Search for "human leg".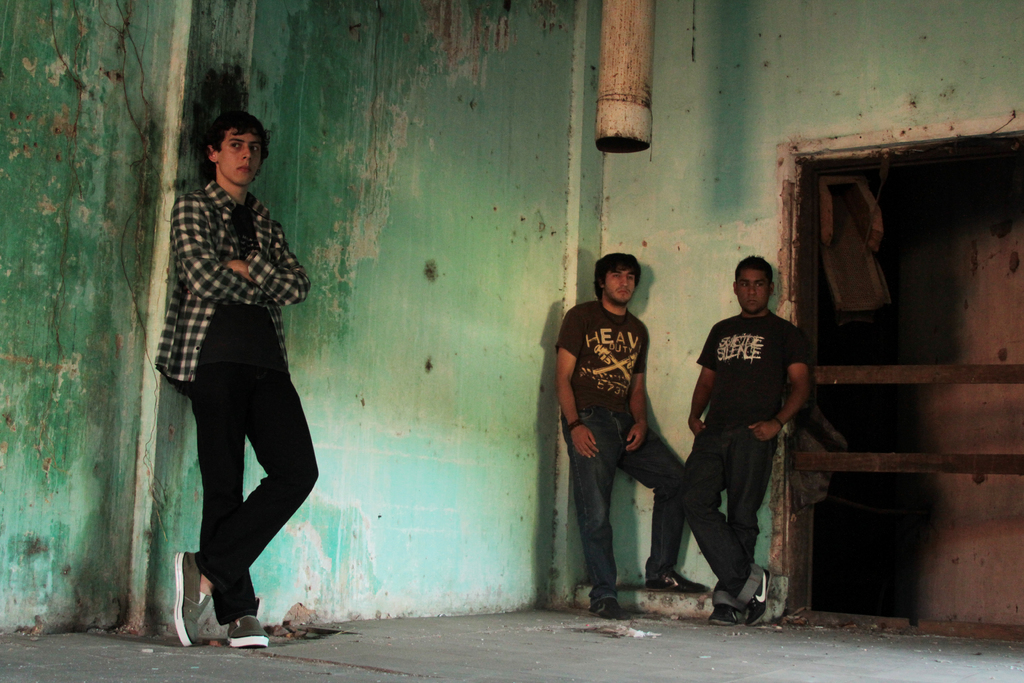
Found at [573,418,621,619].
